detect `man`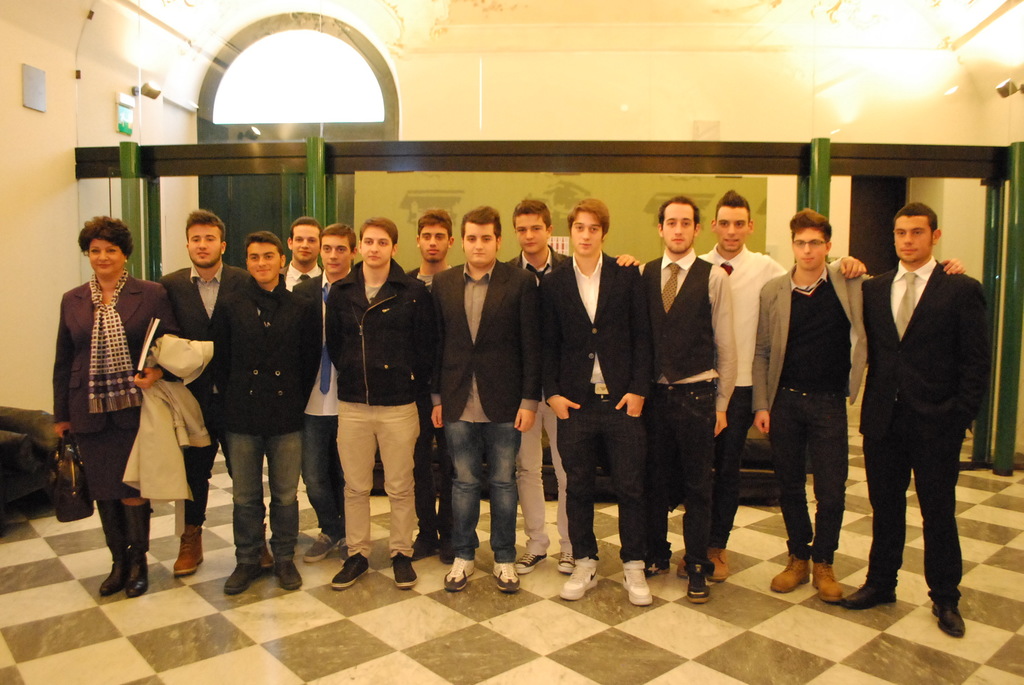
bbox(748, 212, 871, 599)
